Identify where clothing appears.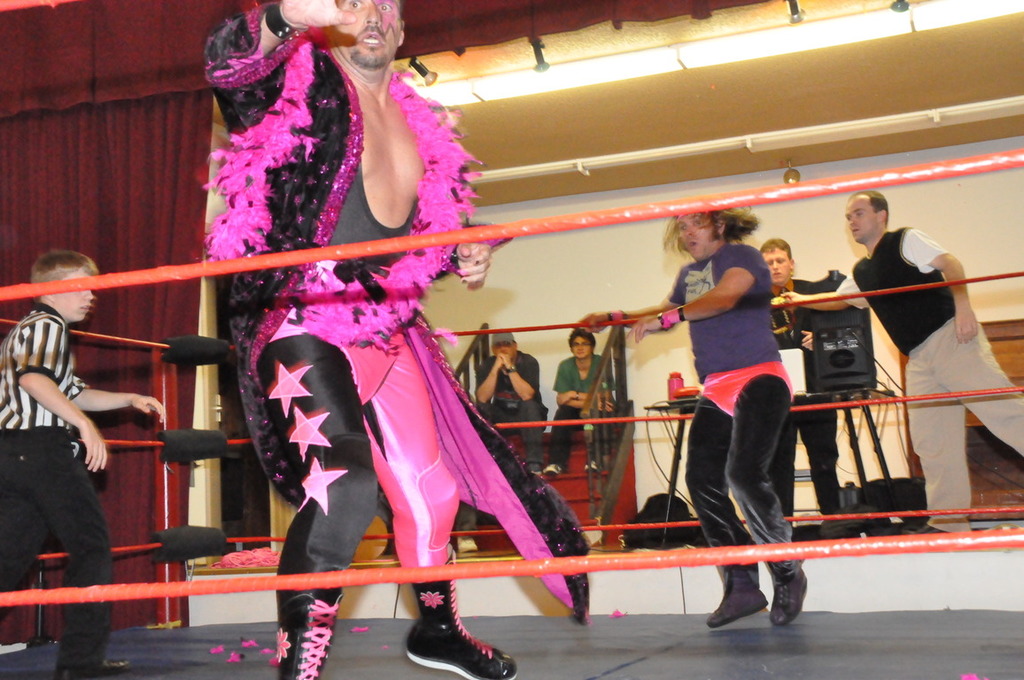
Appears at bbox=(474, 344, 537, 439).
